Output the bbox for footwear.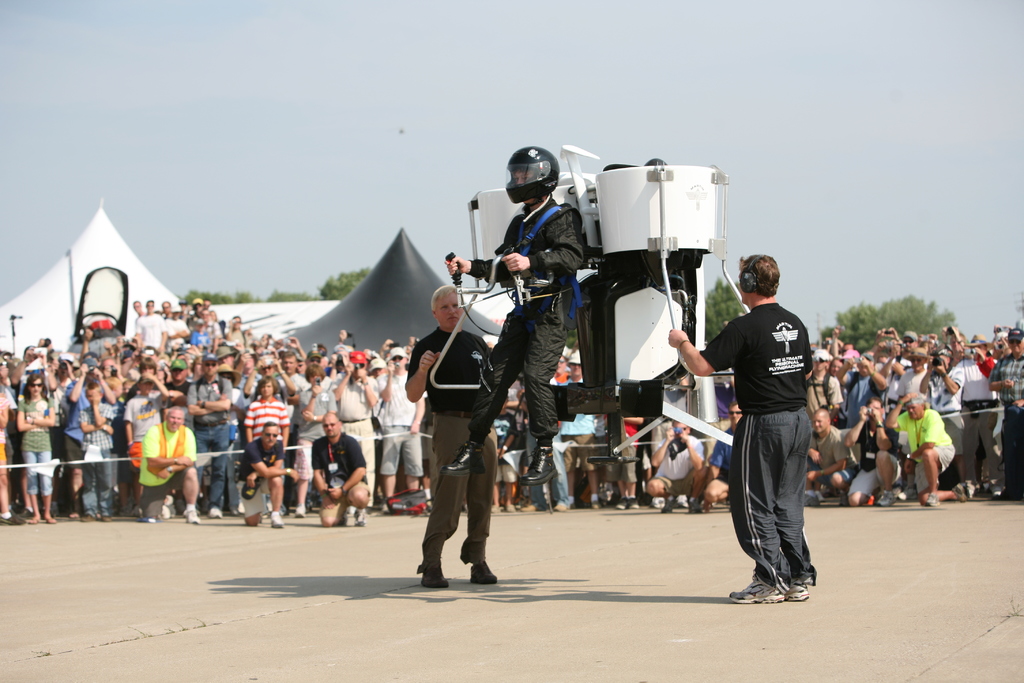
BBox(505, 500, 518, 513).
